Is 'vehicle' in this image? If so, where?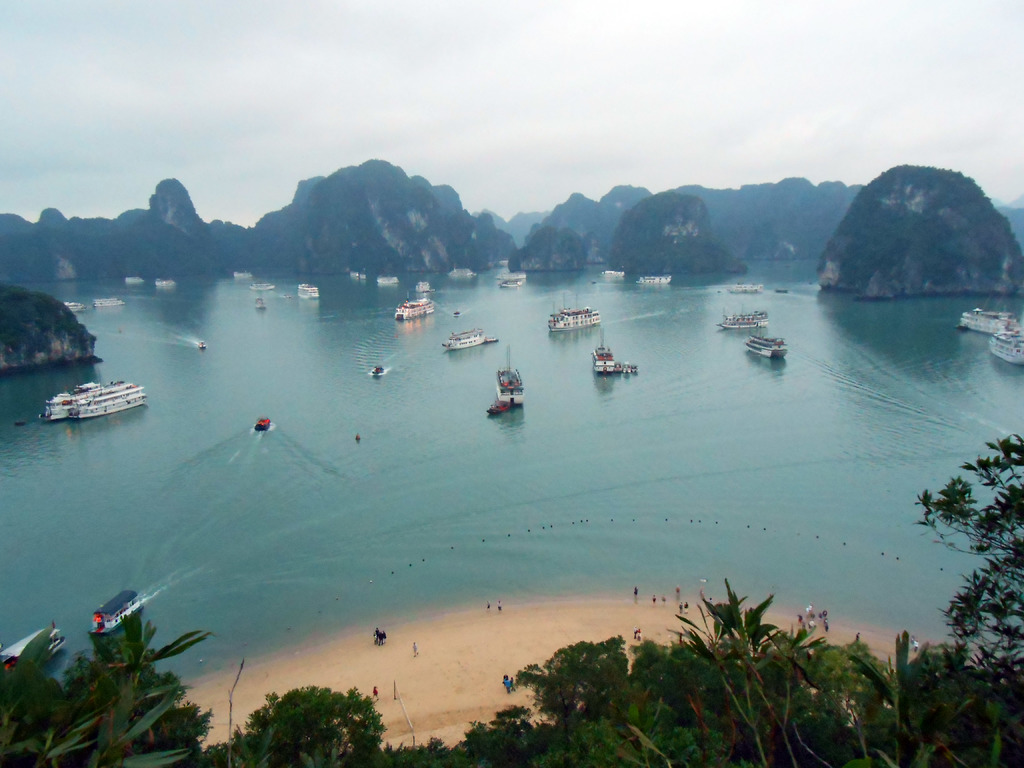
Yes, at Rect(497, 279, 518, 290).
